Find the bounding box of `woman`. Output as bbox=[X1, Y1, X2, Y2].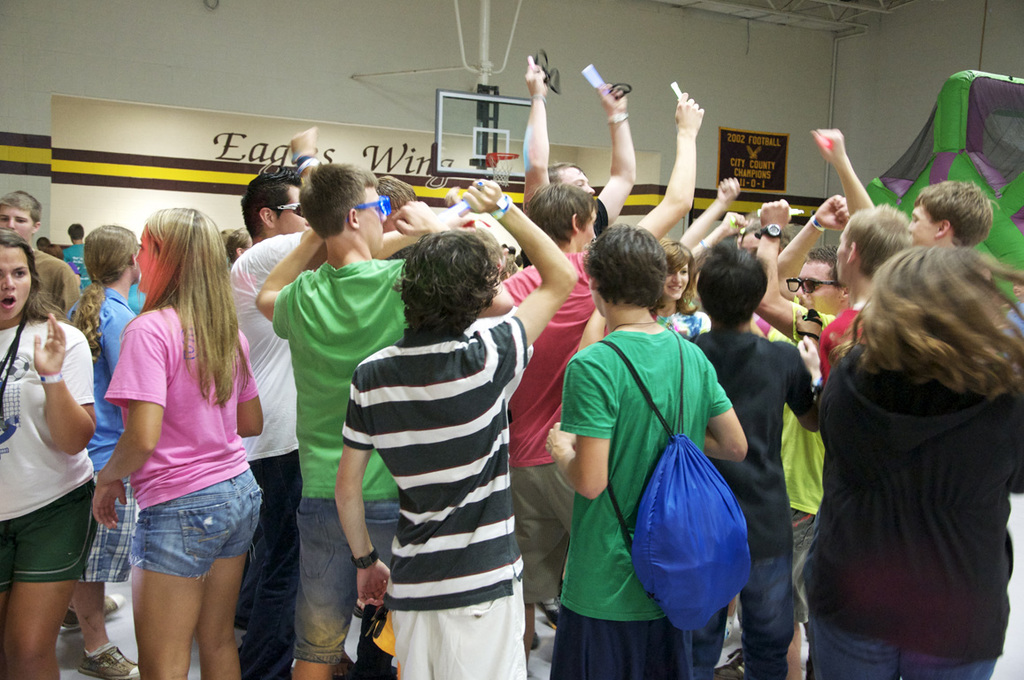
bbox=[0, 226, 100, 679].
